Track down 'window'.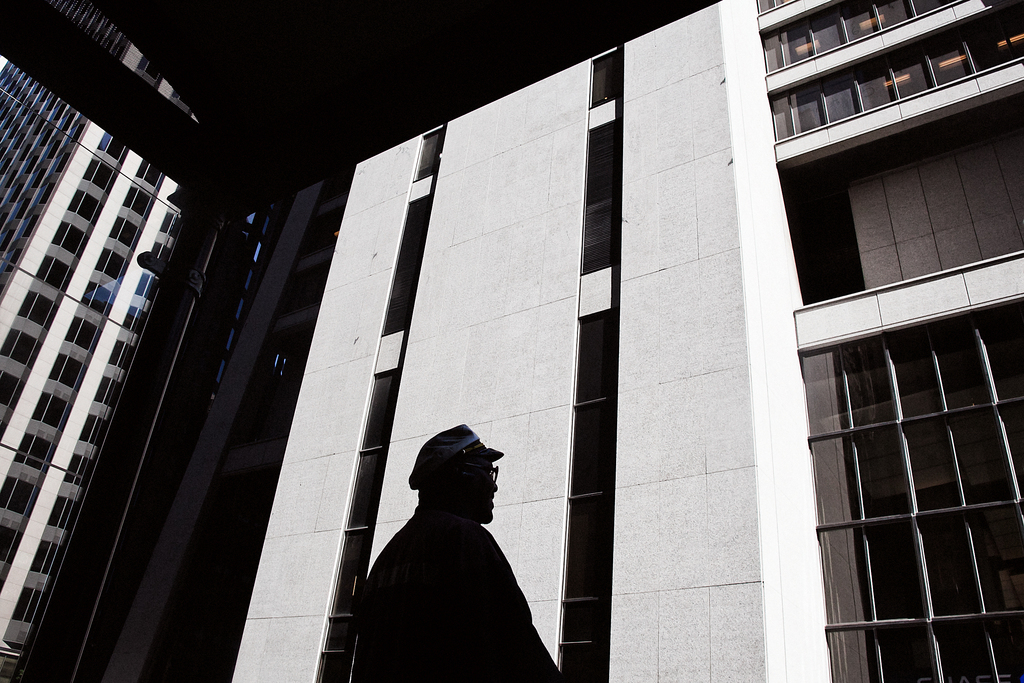
Tracked to (left=107, top=31, right=156, bottom=81).
